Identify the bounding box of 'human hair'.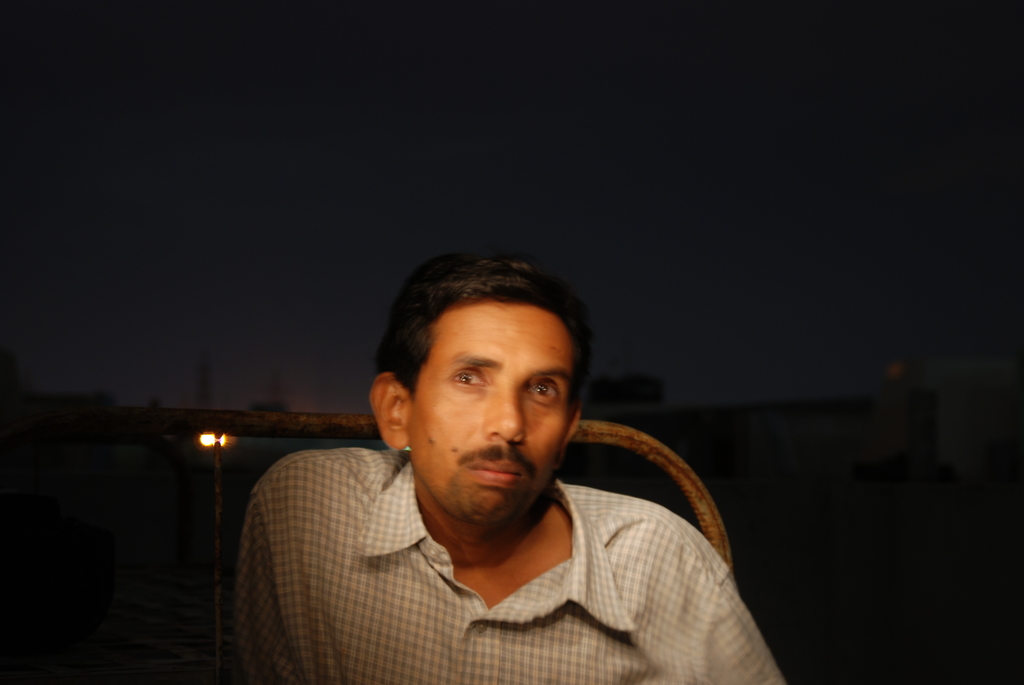
BBox(367, 246, 600, 400).
